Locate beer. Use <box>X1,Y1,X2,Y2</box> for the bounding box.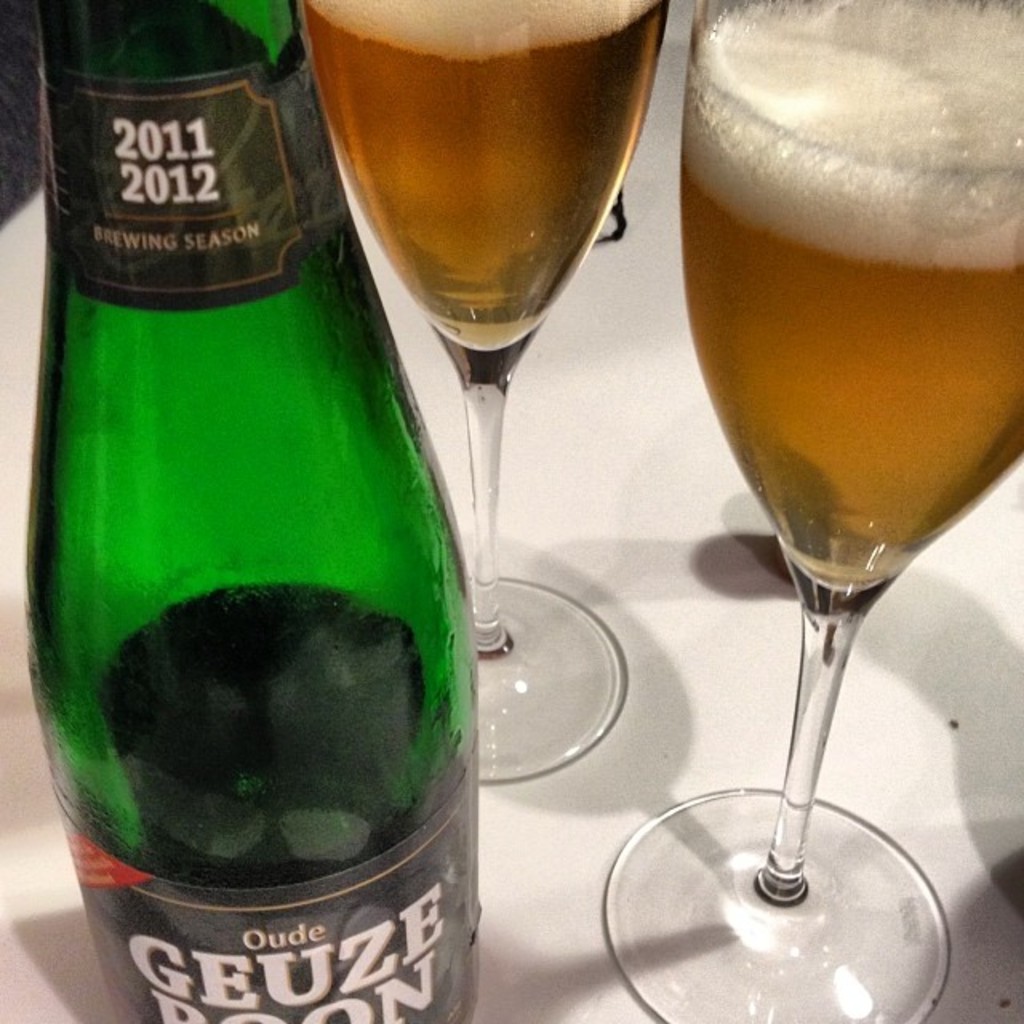
<box>683,0,1019,584</box>.
